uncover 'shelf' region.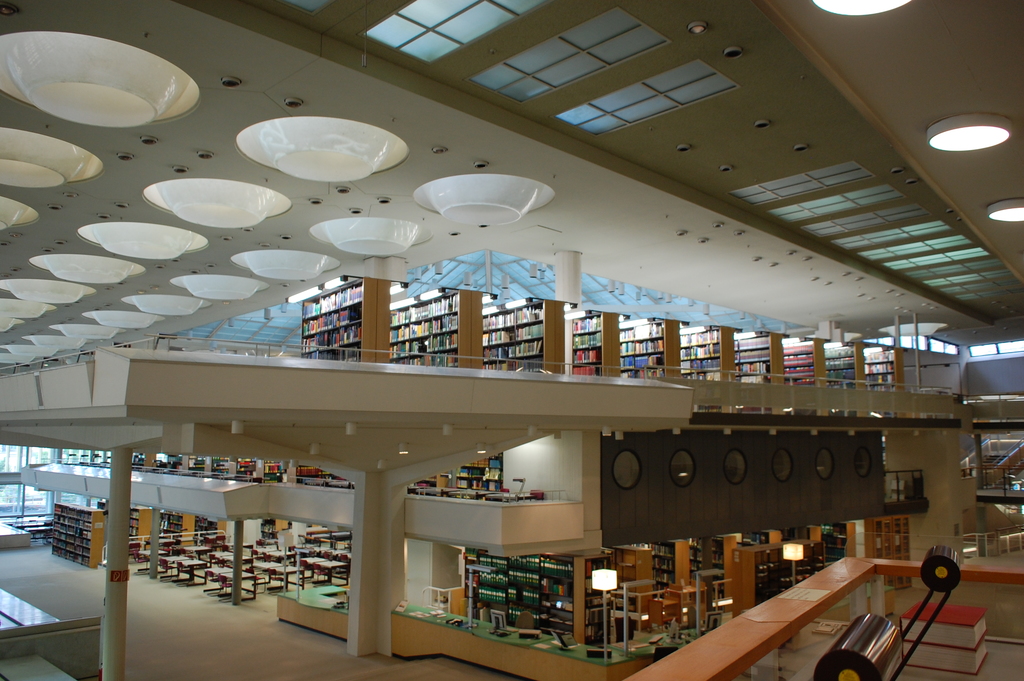
Uncovered: select_region(872, 518, 918, 593).
